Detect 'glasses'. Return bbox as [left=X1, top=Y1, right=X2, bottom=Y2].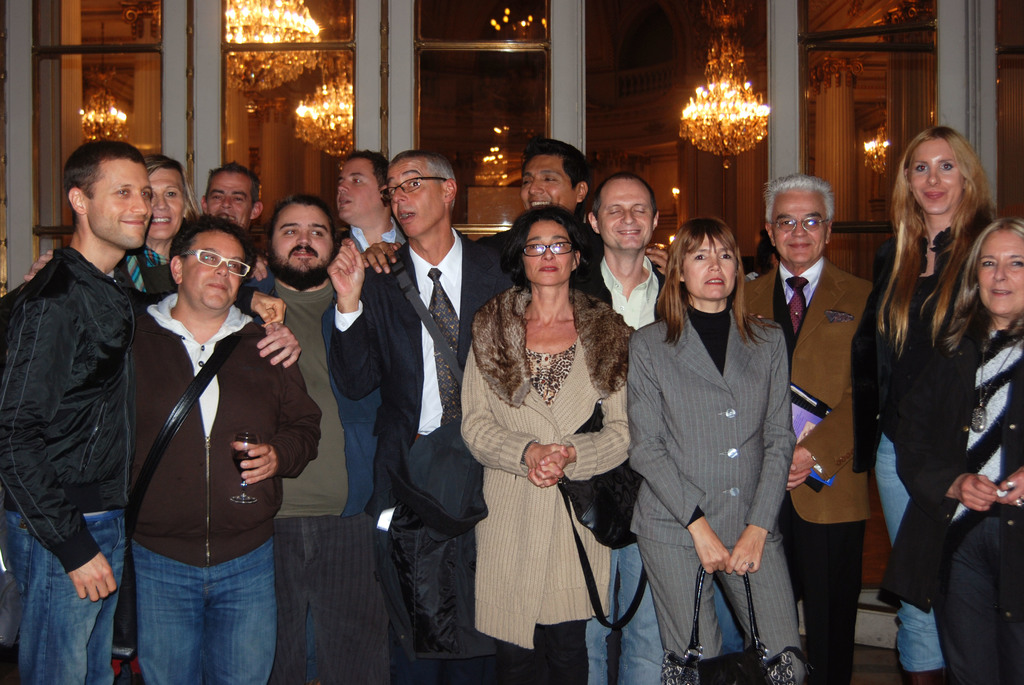
[left=522, top=242, right=578, bottom=255].
